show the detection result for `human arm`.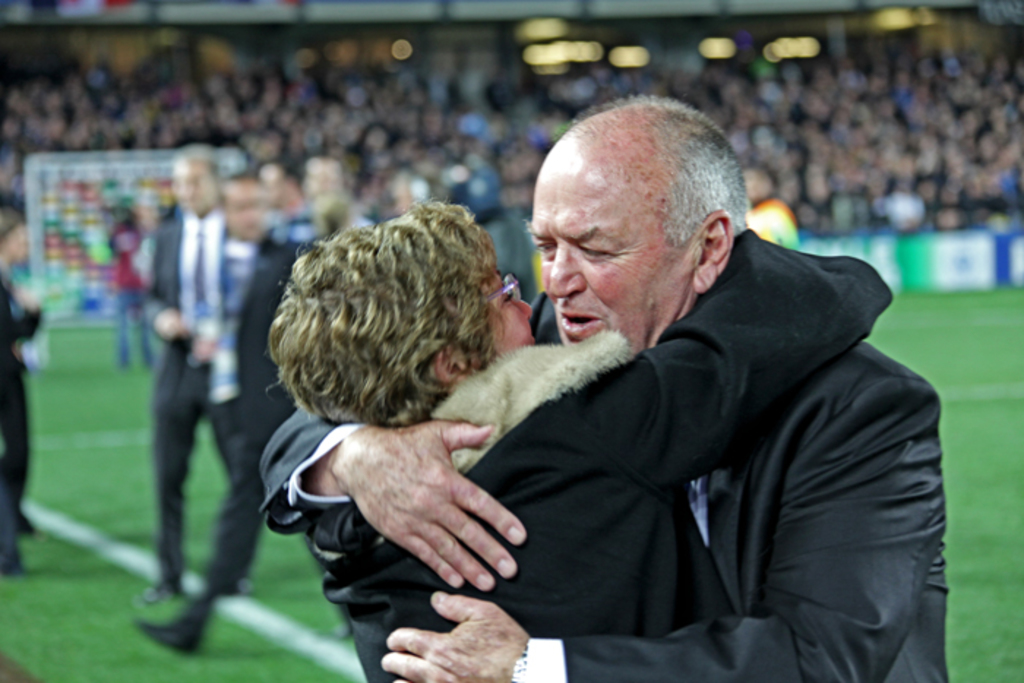
[left=383, top=380, right=945, bottom=682].
